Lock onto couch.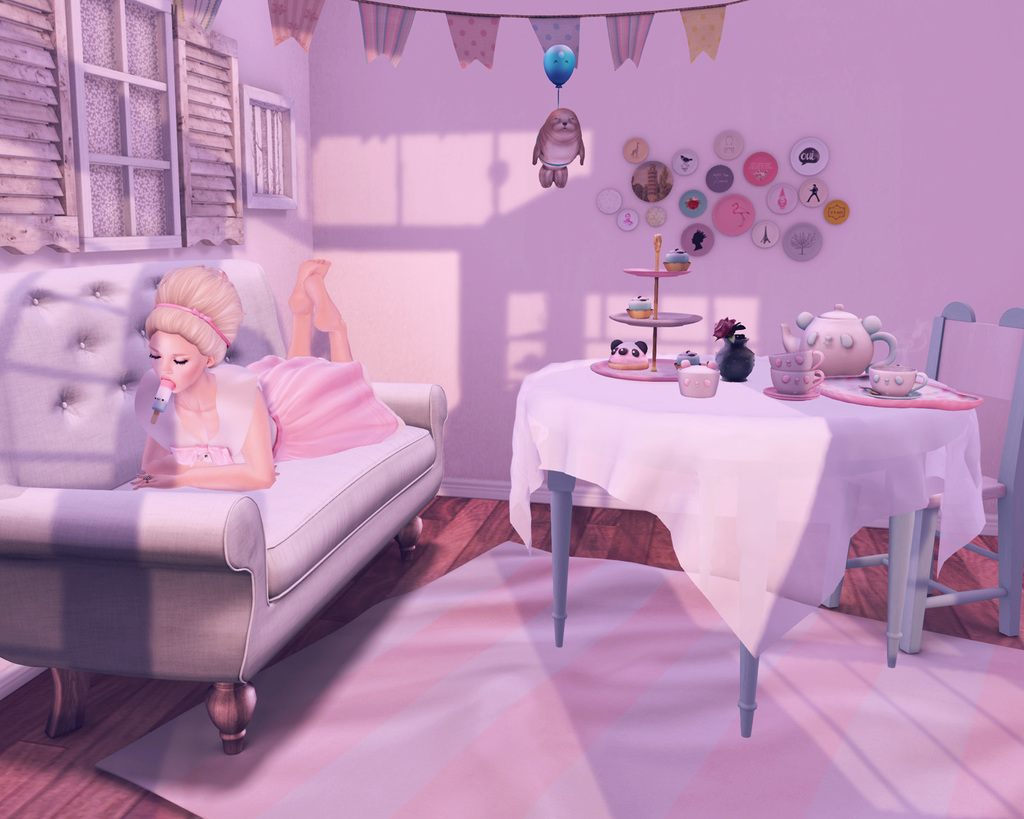
Locked: 12, 272, 446, 730.
